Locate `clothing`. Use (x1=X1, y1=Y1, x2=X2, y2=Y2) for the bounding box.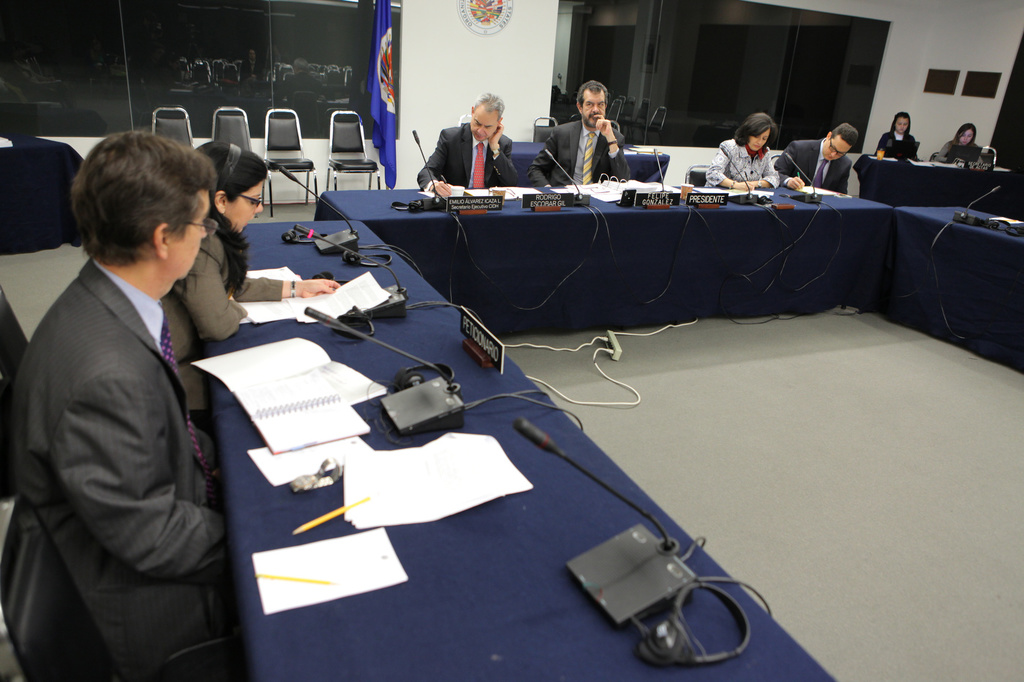
(x1=166, y1=217, x2=237, y2=362).
